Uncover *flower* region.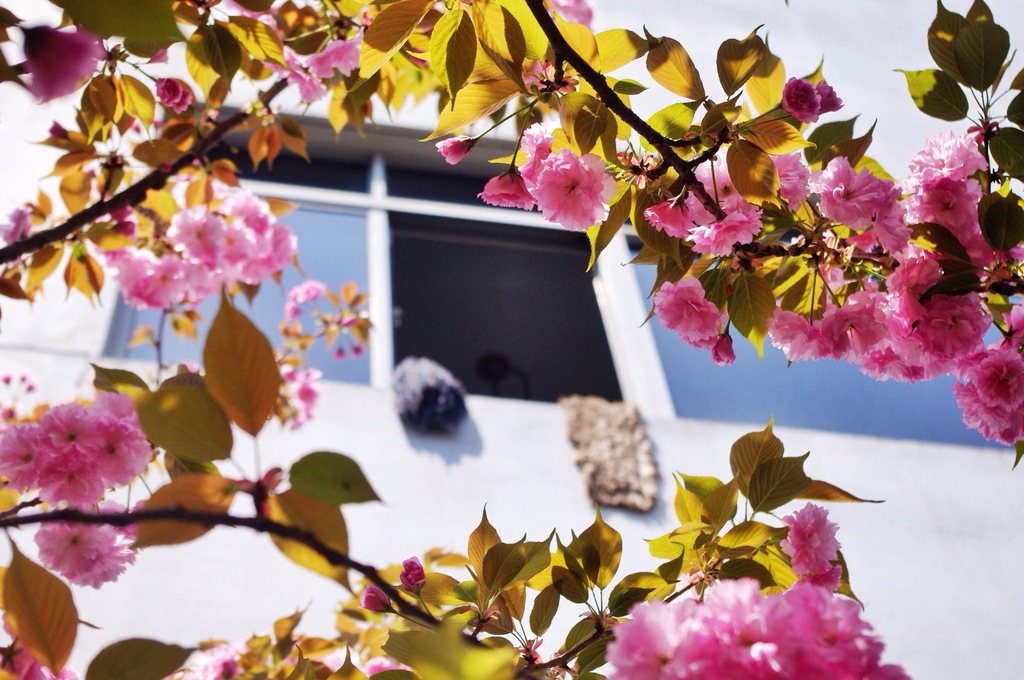
Uncovered: bbox=[0, 646, 31, 679].
